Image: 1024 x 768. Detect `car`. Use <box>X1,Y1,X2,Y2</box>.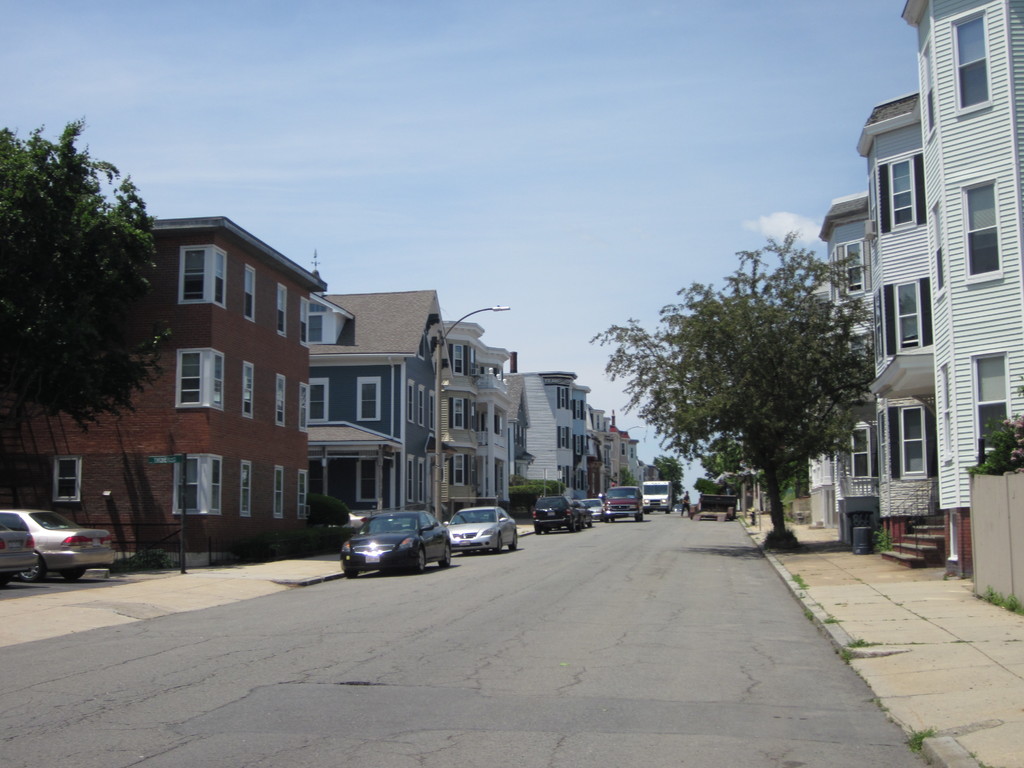
<box>579,498,607,520</box>.
